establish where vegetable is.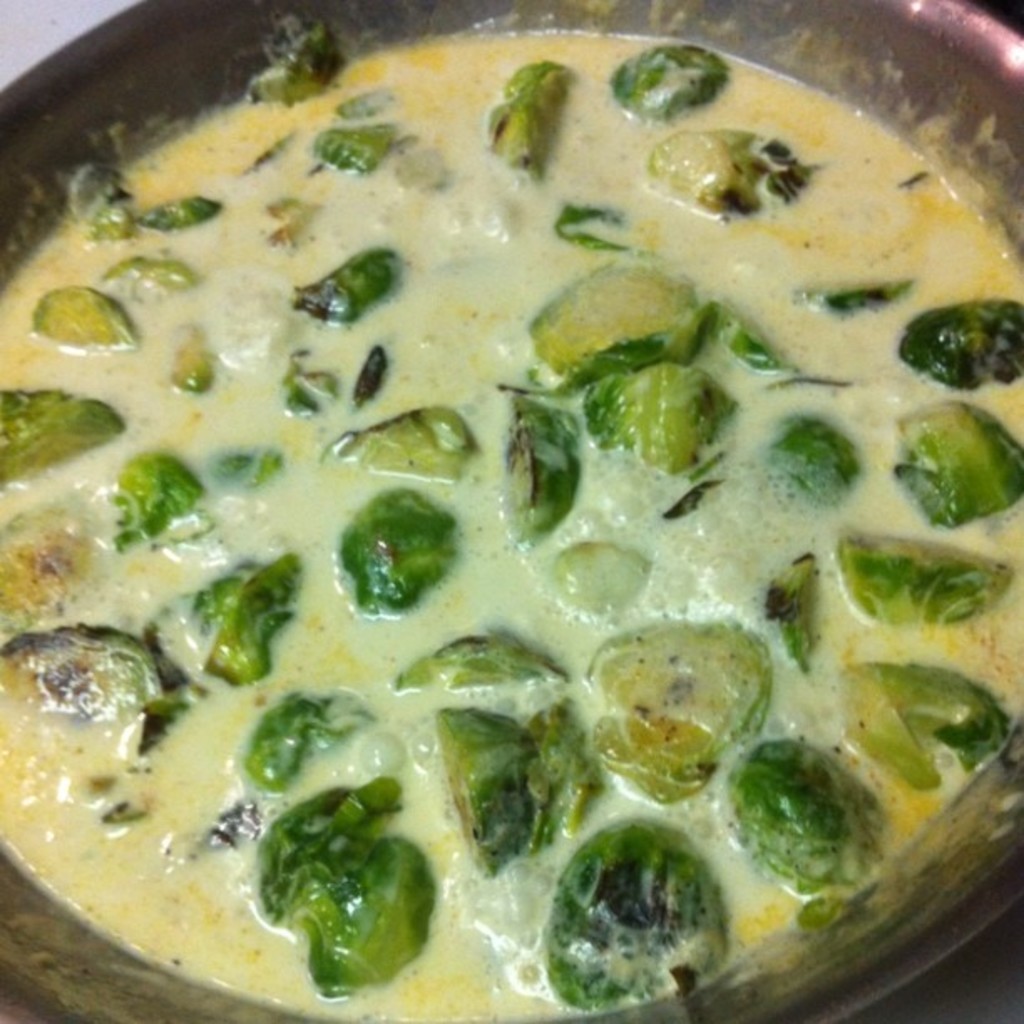
Established at select_region(520, 264, 699, 388).
